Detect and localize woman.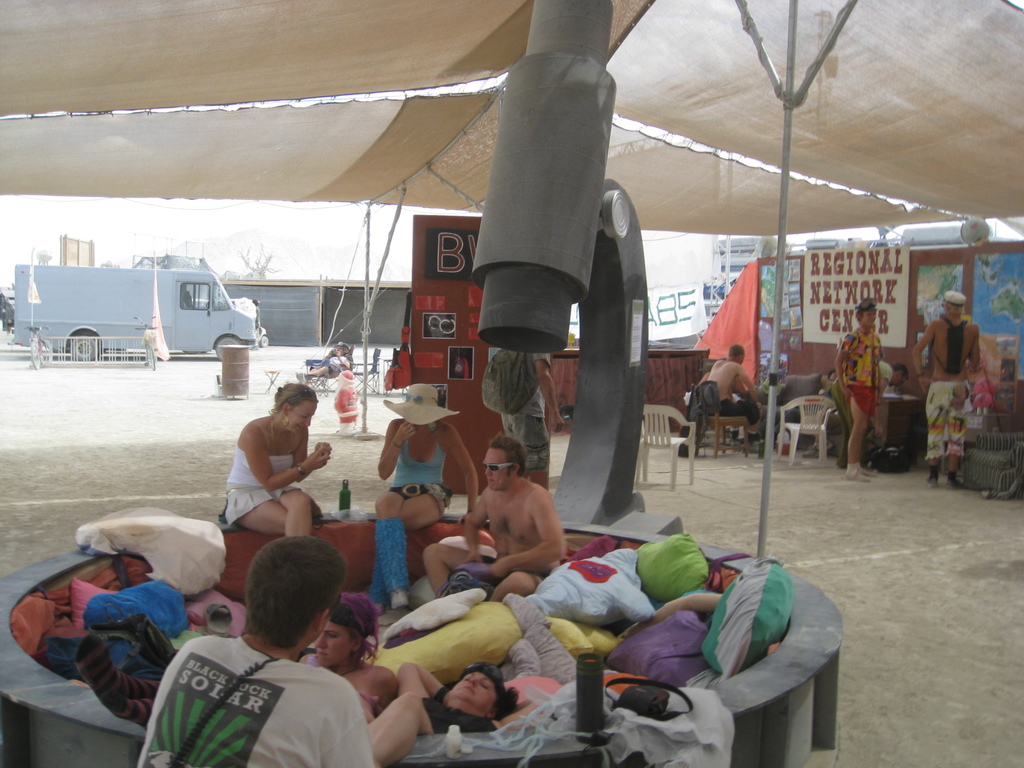
Localized at Rect(300, 342, 348, 377).
